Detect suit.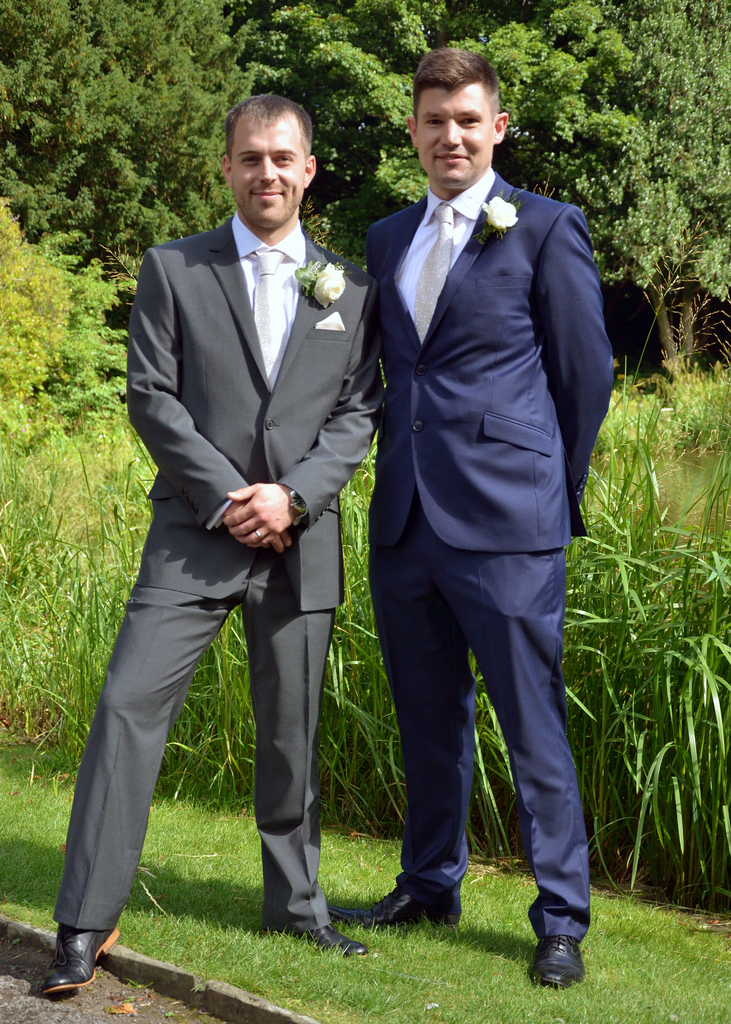
Detected at (358,172,590,941).
